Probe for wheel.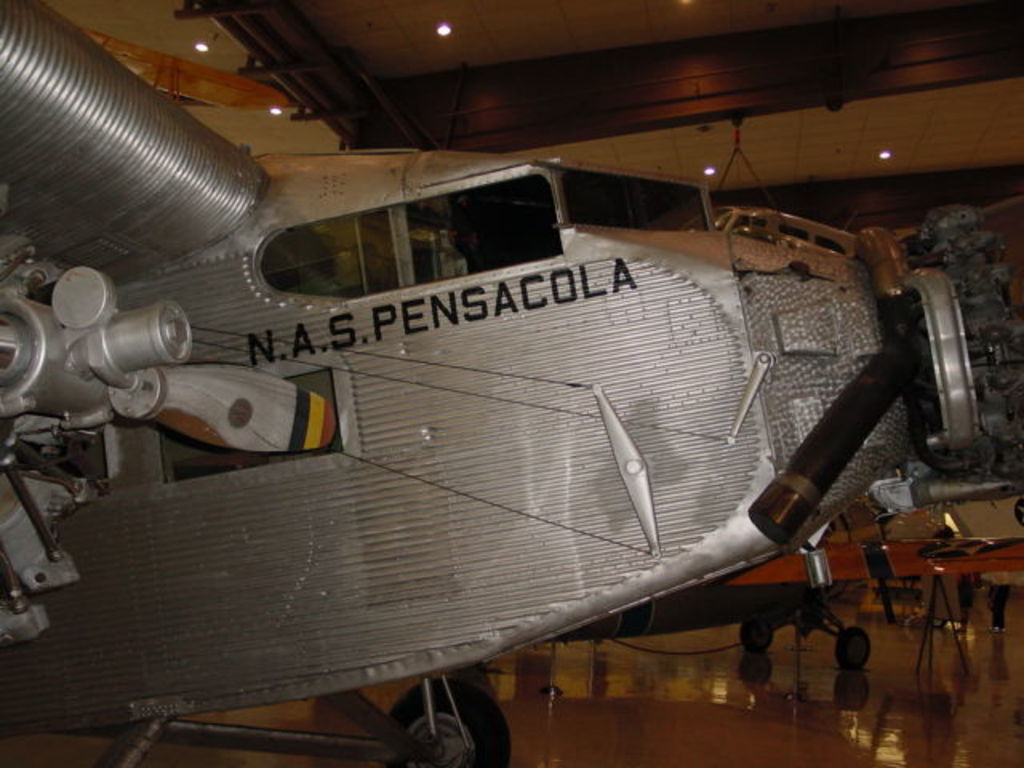
Probe result: locate(389, 677, 509, 766).
